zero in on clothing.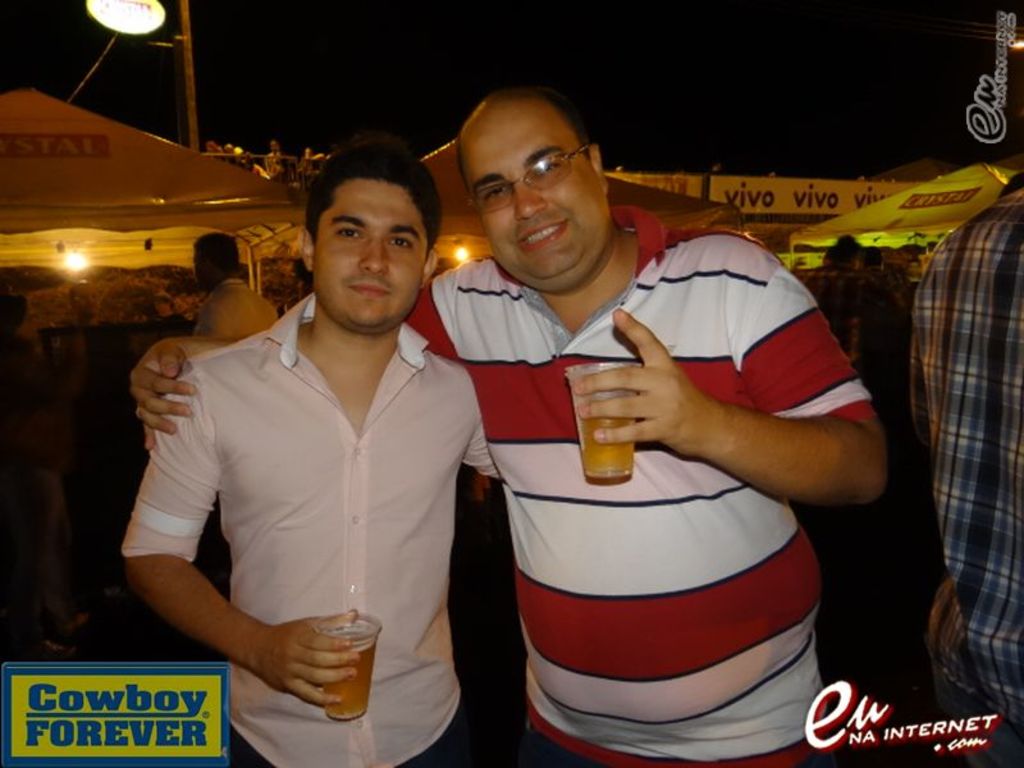
Zeroed in: (x1=191, y1=279, x2=273, y2=338).
